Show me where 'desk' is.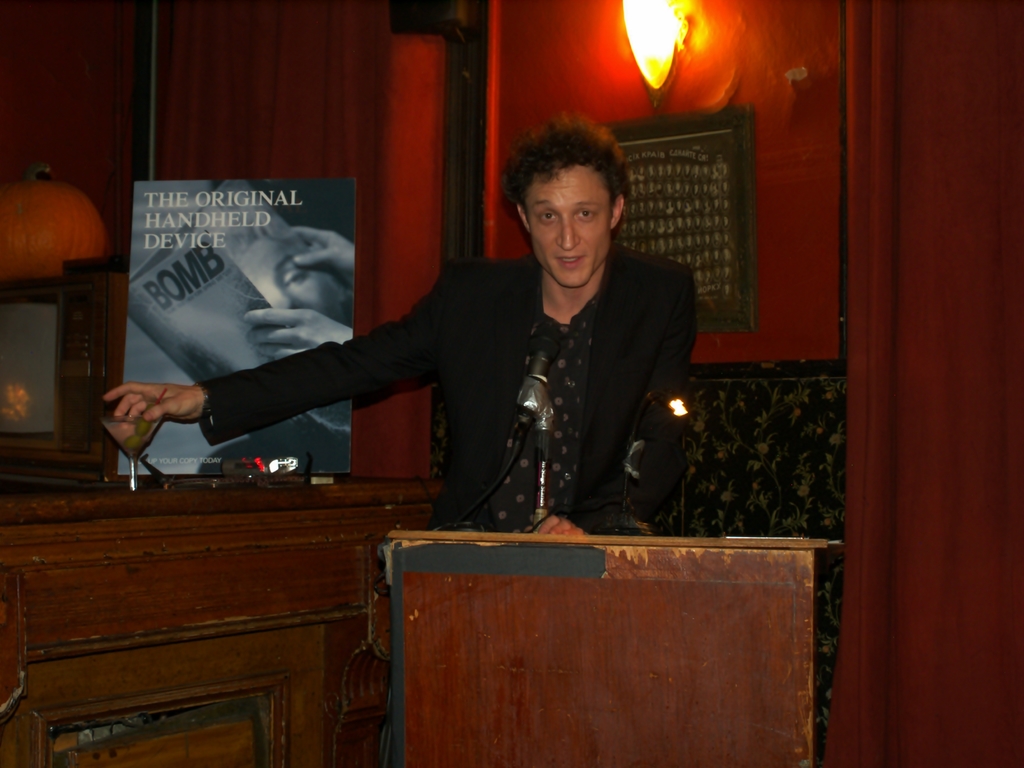
'desk' is at locate(0, 430, 456, 761).
